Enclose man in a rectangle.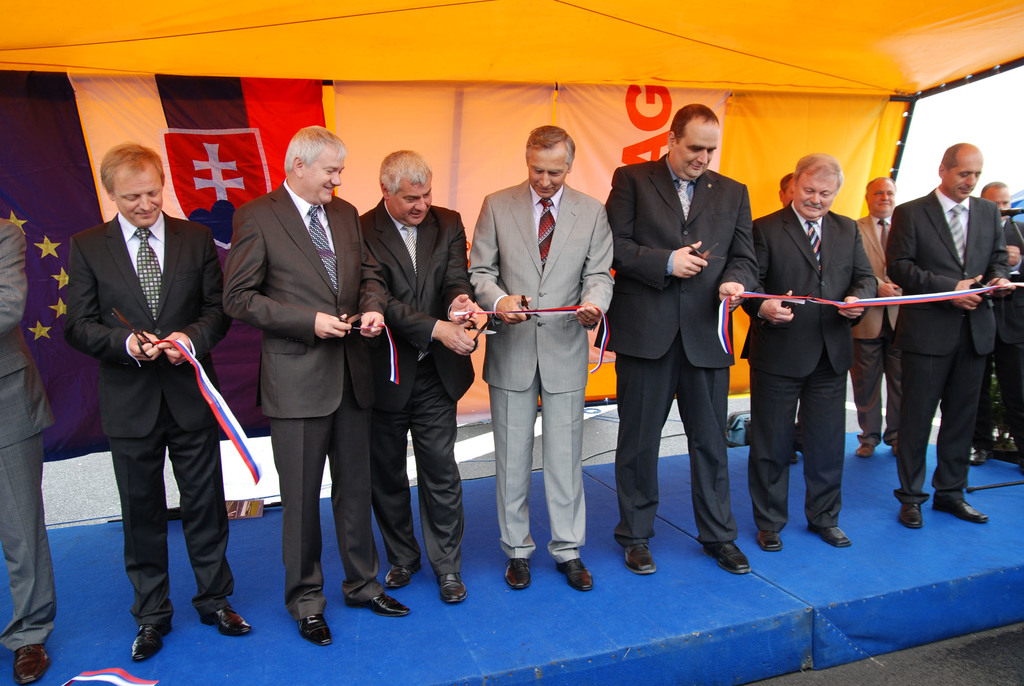
(735,151,879,551).
